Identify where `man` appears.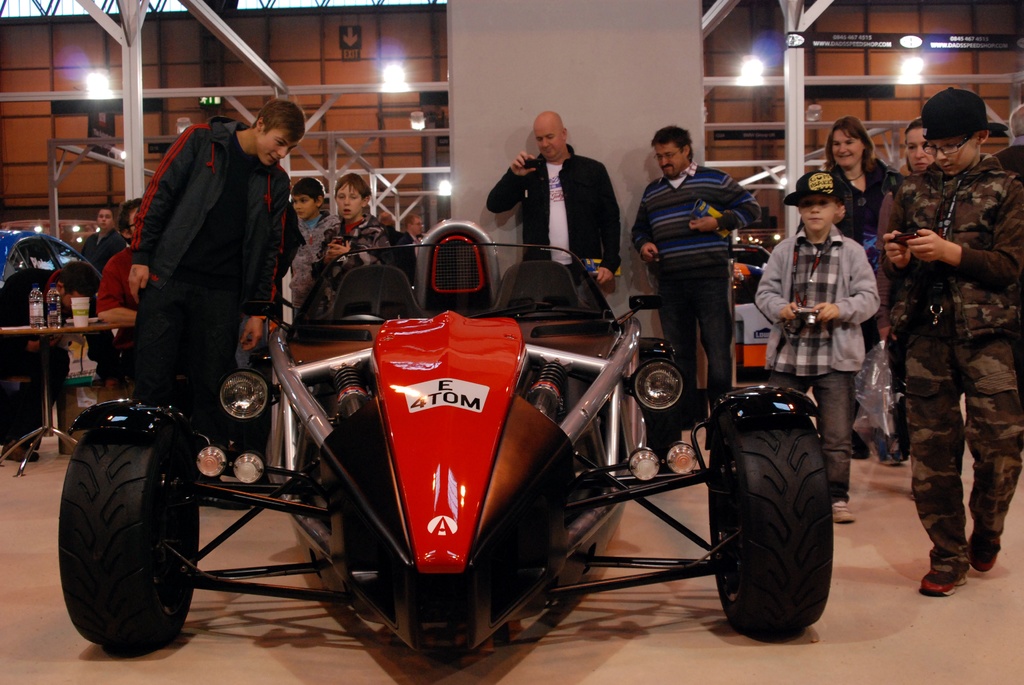
Appears at left=632, top=125, right=763, bottom=402.
